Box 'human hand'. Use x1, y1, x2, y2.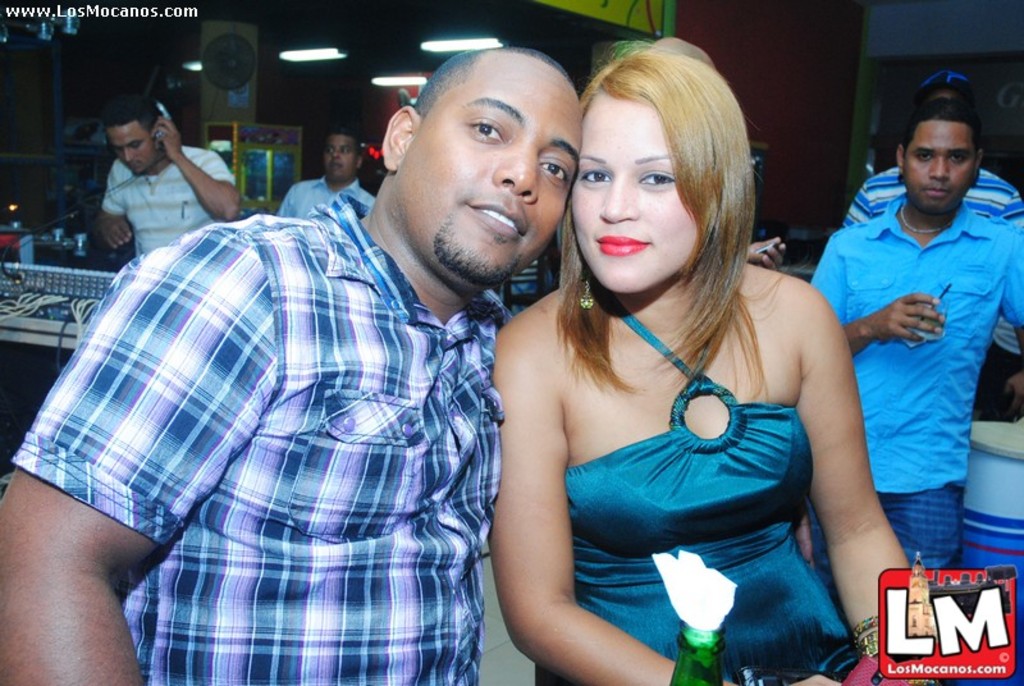
865, 284, 974, 346.
